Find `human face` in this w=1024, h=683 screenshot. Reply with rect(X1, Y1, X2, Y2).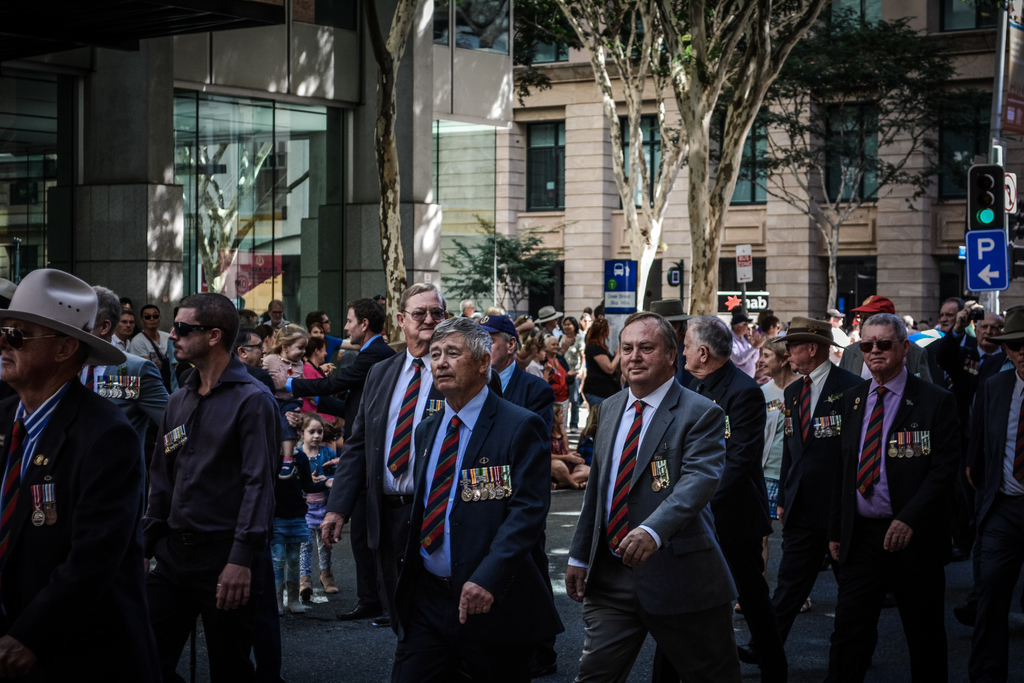
rect(969, 311, 1000, 348).
